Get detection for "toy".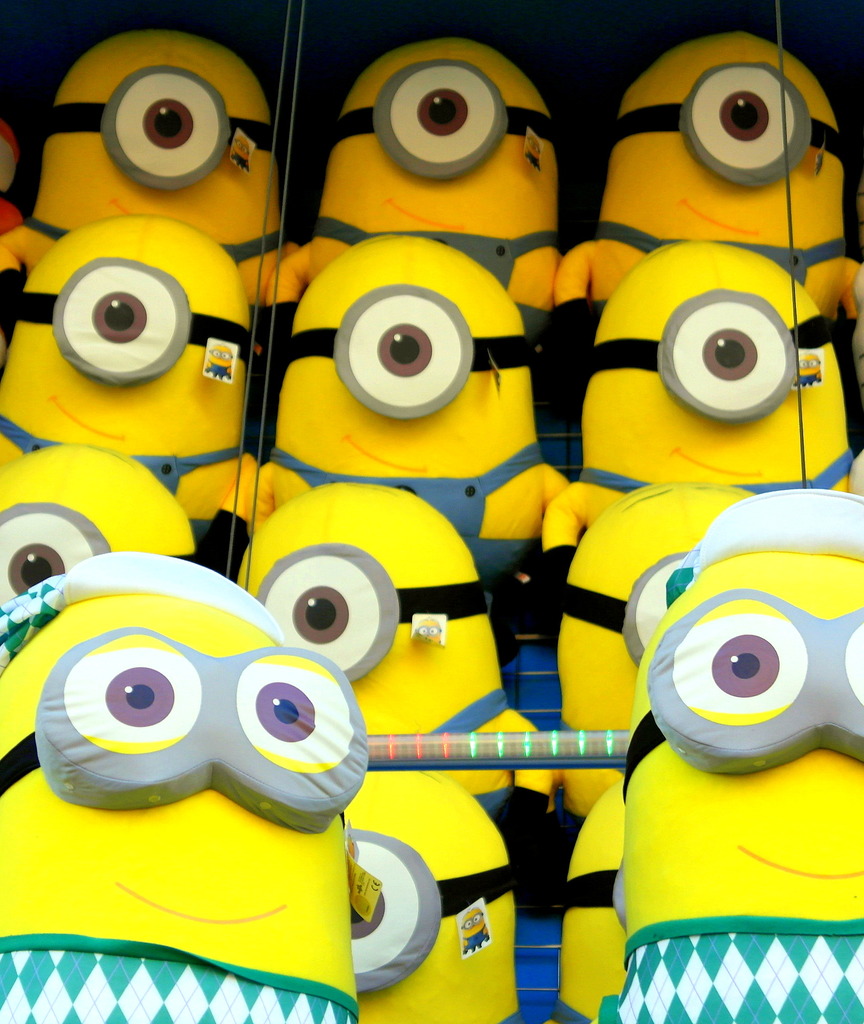
Detection: (x1=271, y1=31, x2=579, y2=346).
